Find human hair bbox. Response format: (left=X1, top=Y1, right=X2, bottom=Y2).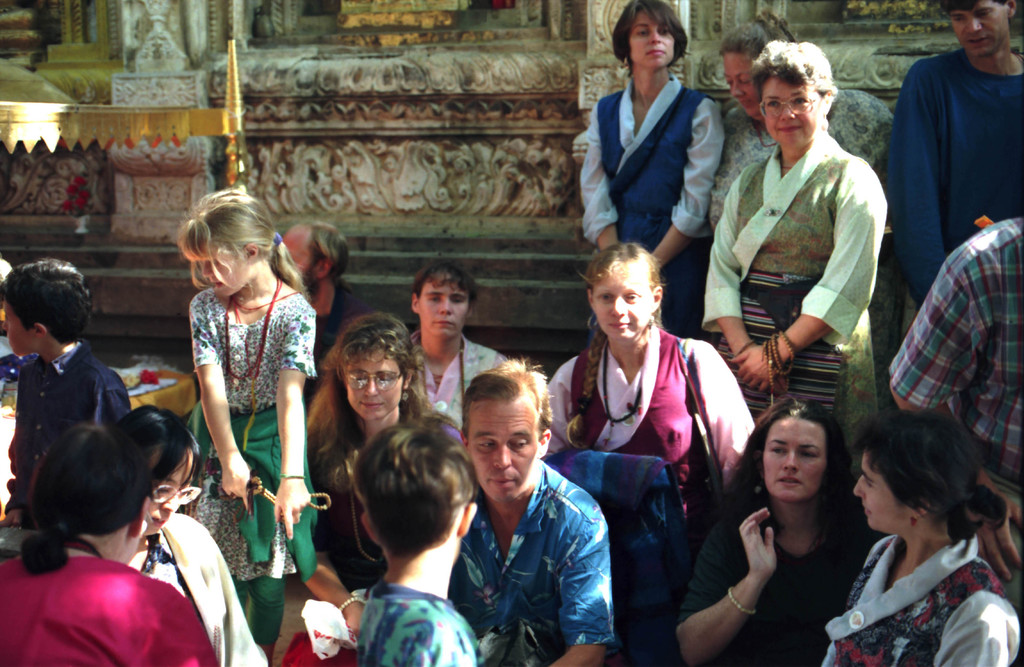
(left=0, top=258, right=89, bottom=345).
